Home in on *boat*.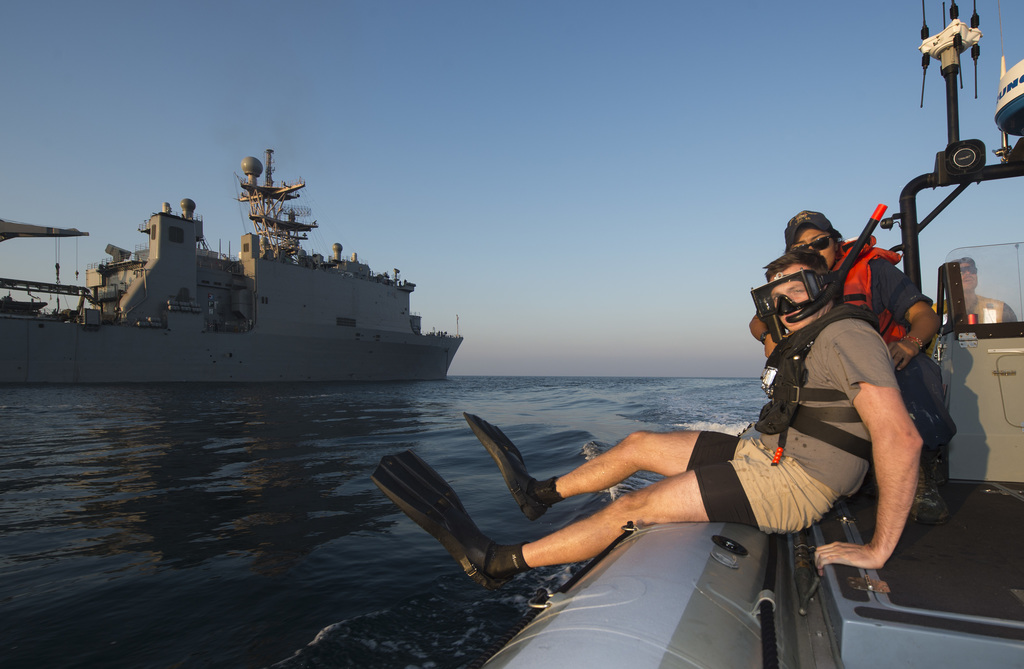
Homed in at left=33, top=158, right=531, bottom=442.
